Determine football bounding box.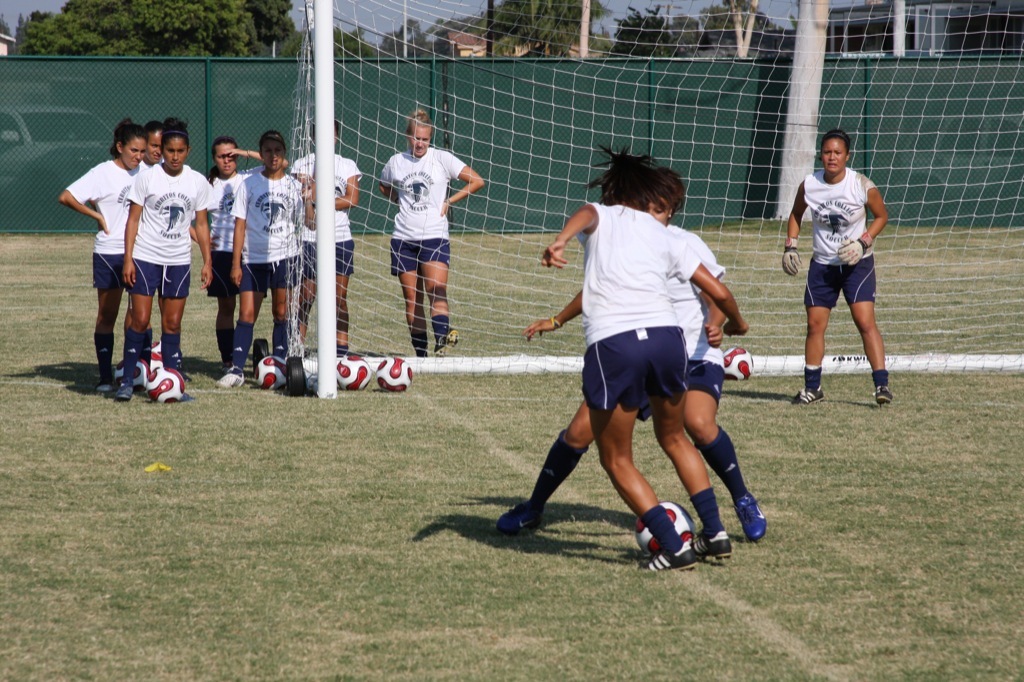
Determined: 377:357:413:393.
